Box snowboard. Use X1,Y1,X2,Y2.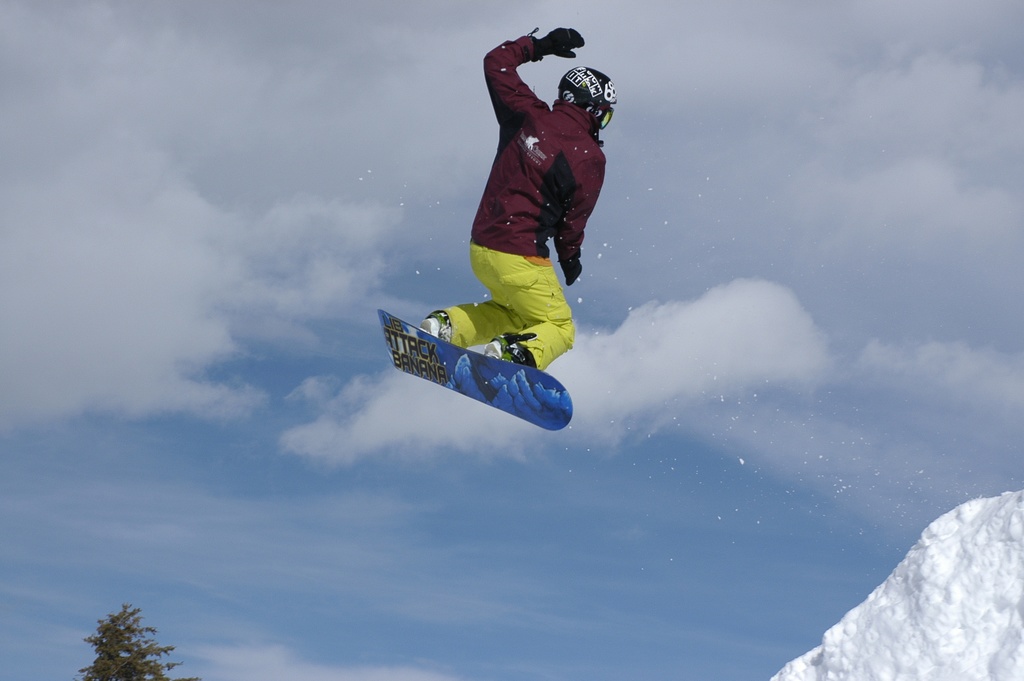
376,311,573,430.
